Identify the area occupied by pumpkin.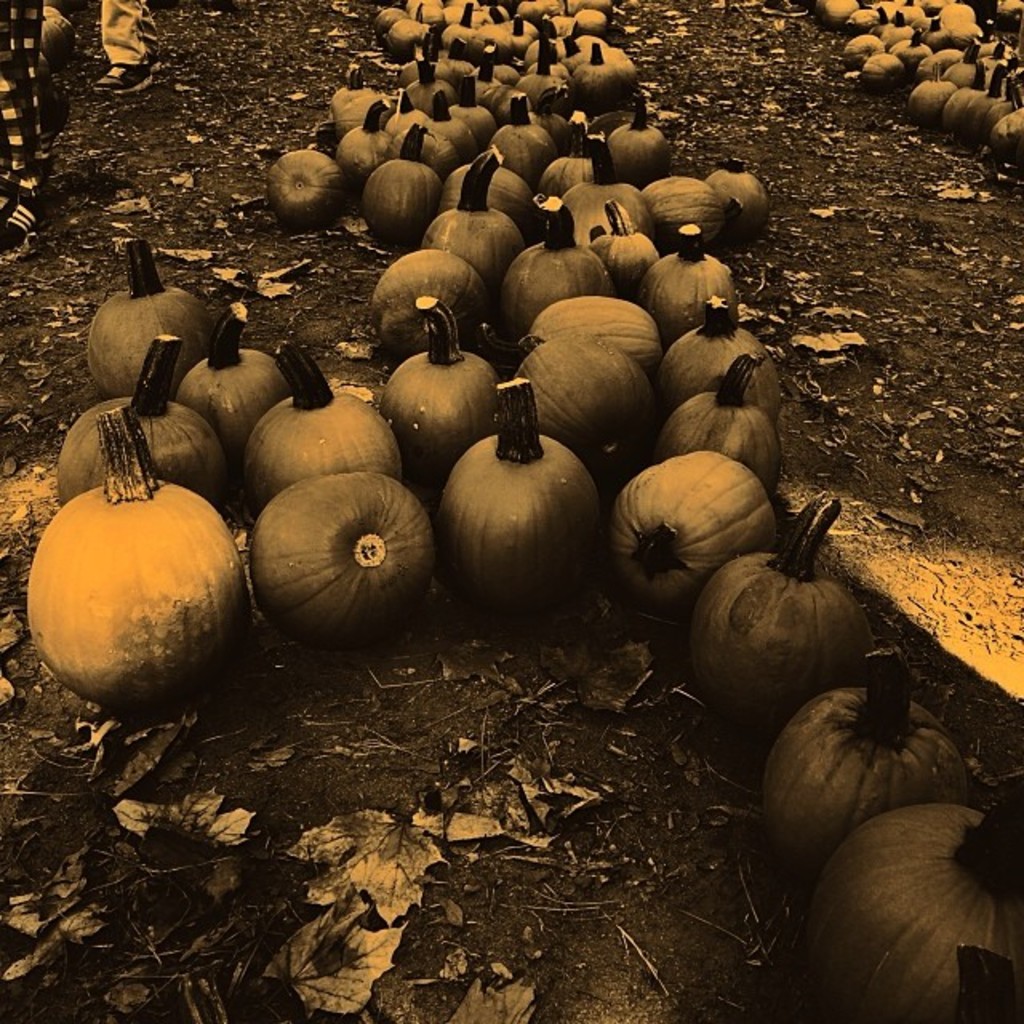
Area: [x1=334, y1=94, x2=392, y2=179].
